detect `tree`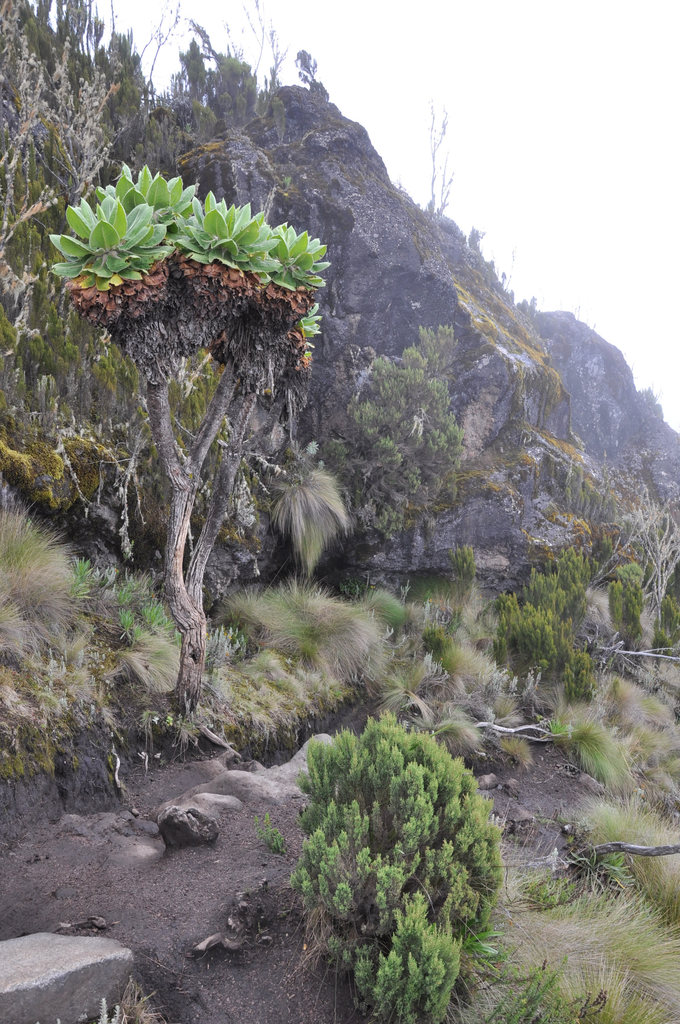
Rect(40, 154, 327, 735)
